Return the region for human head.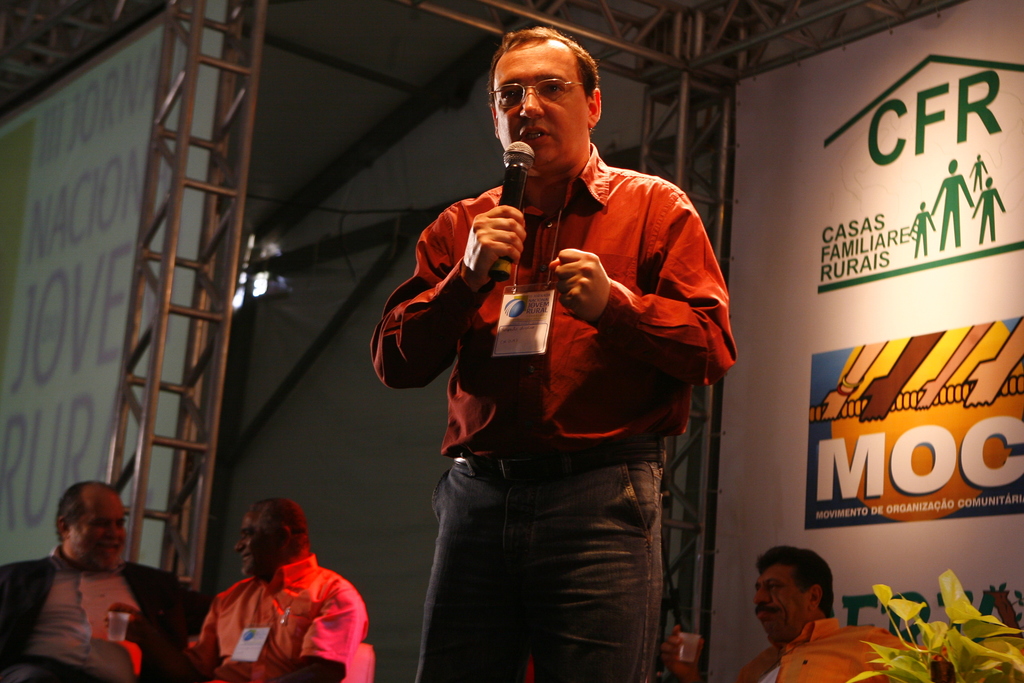
x1=750, y1=542, x2=831, y2=651.
